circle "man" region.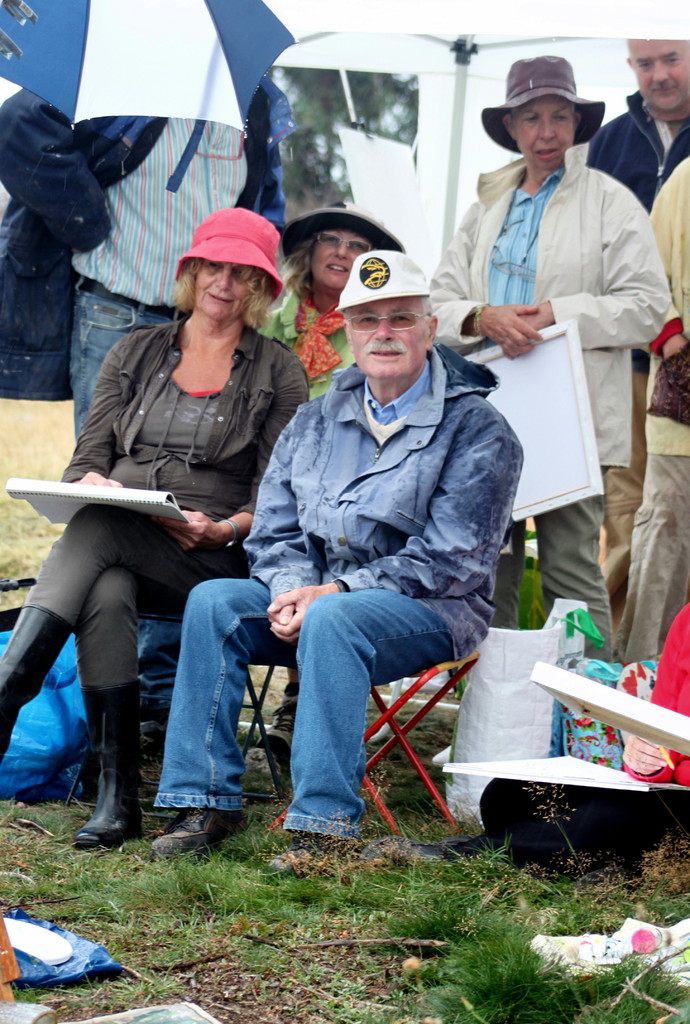
Region: bbox=[589, 28, 689, 212].
